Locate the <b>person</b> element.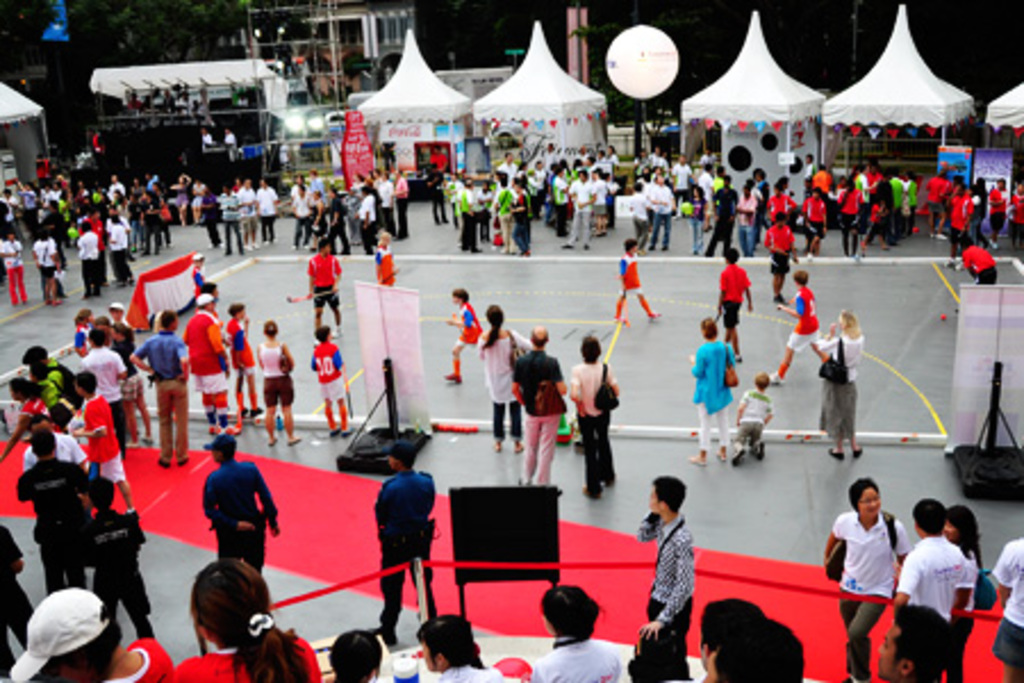
Element bbox: [x1=123, y1=305, x2=196, y2=467].
